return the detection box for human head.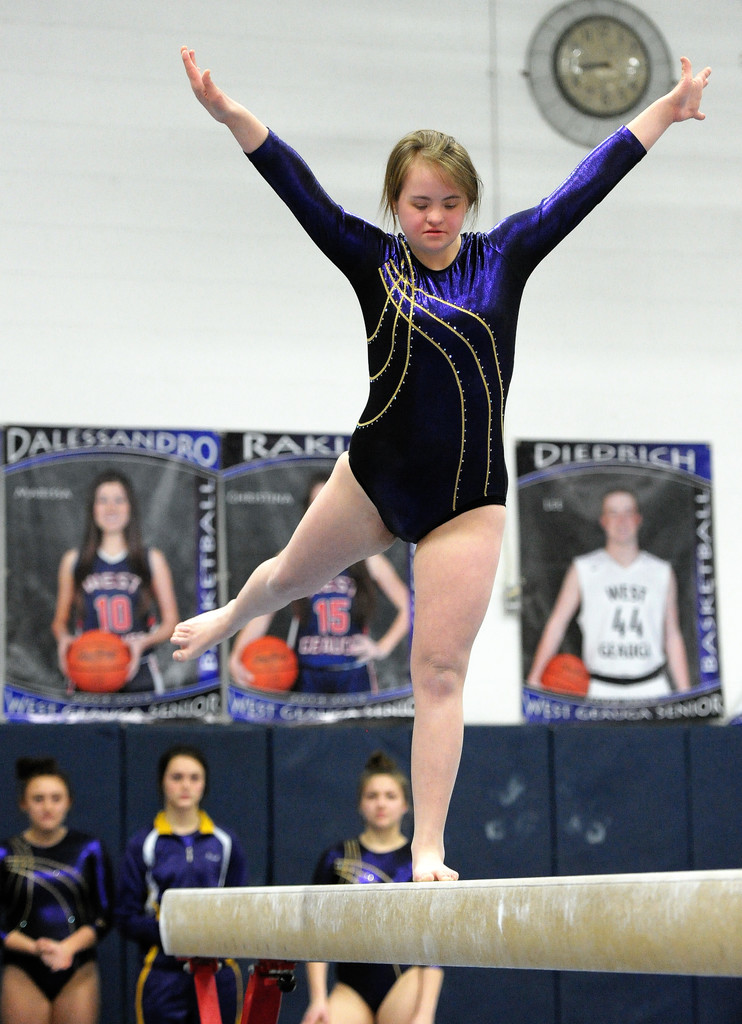
bbox(346, 765, 415, 854).
